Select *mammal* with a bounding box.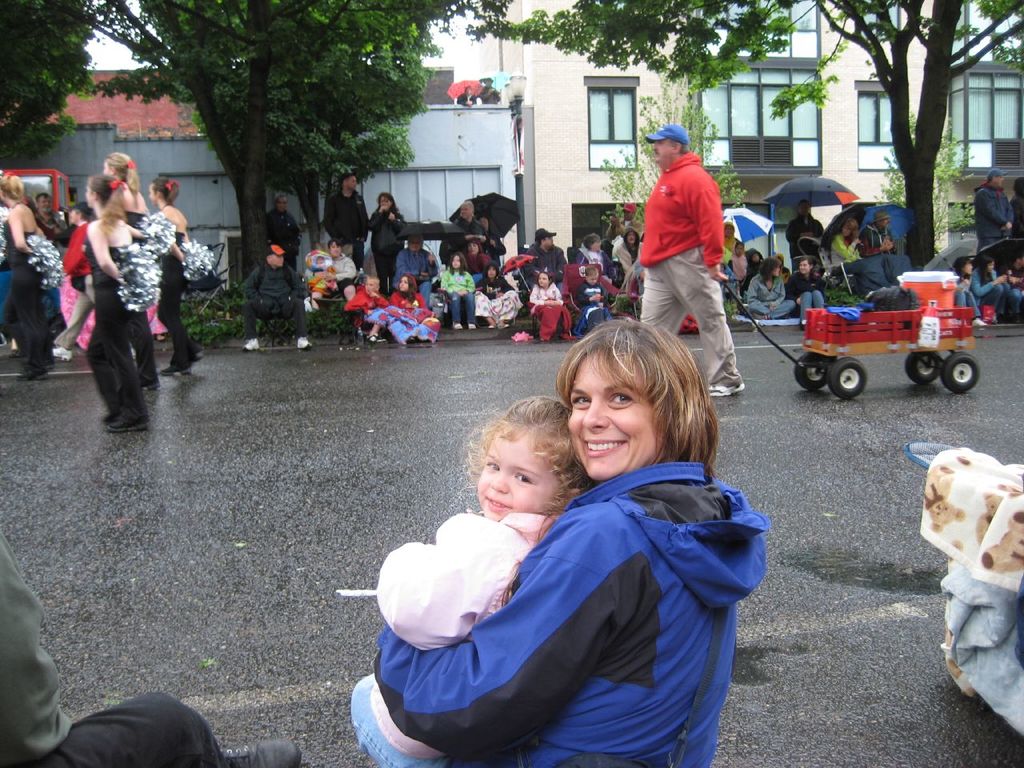
<bbox>788, 254, 833, 326</bbox>.
